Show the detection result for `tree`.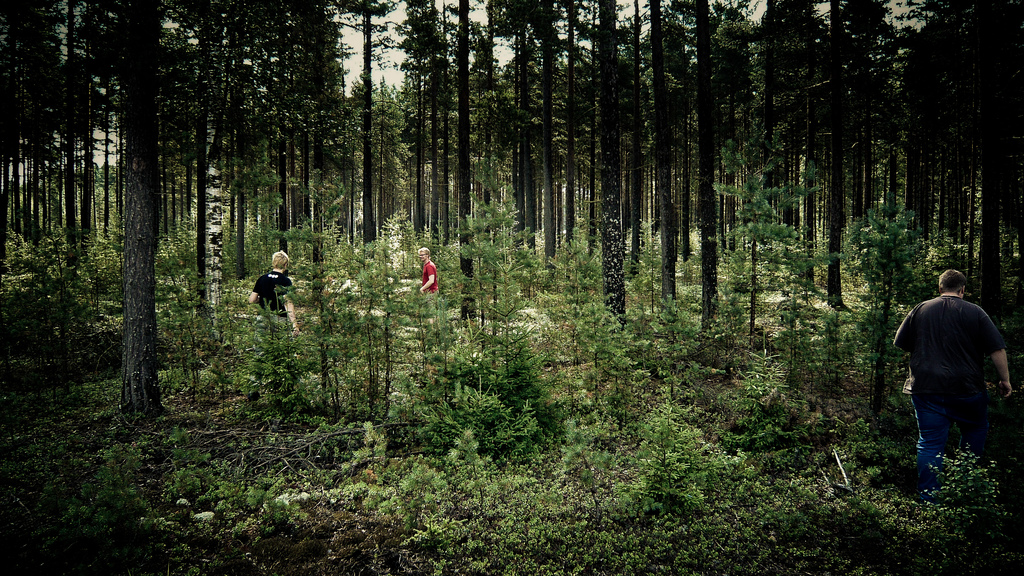
left=854, top=0, right=1023, bottom=474.
